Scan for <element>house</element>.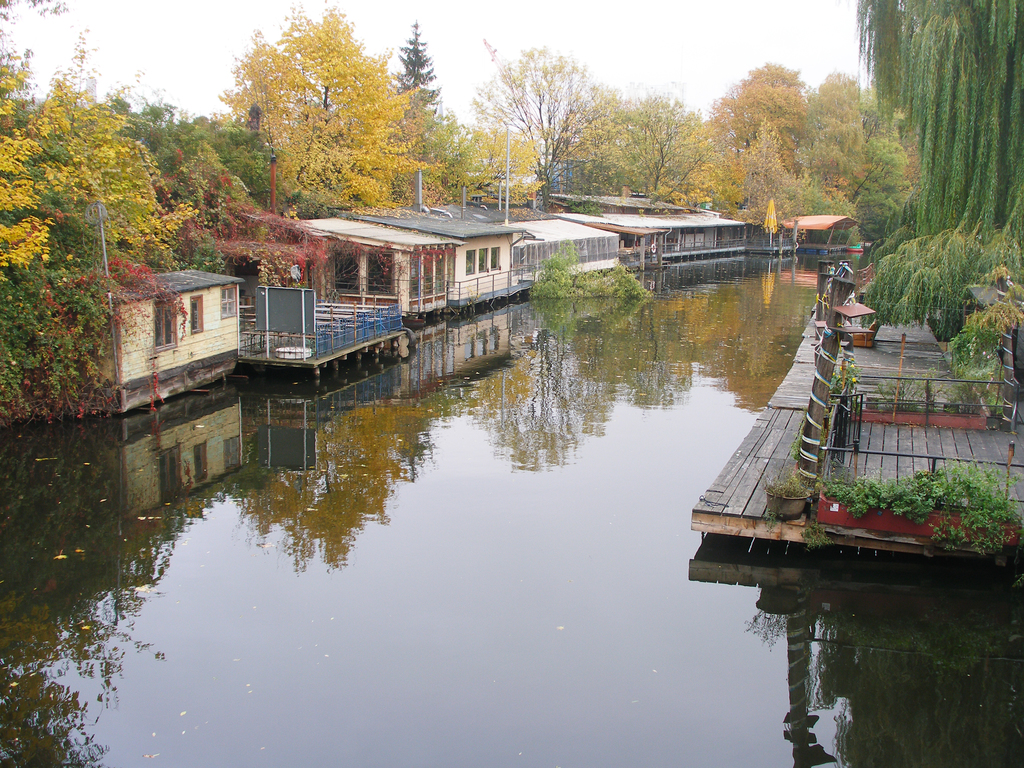
Scan result: 547 193 684 217.
